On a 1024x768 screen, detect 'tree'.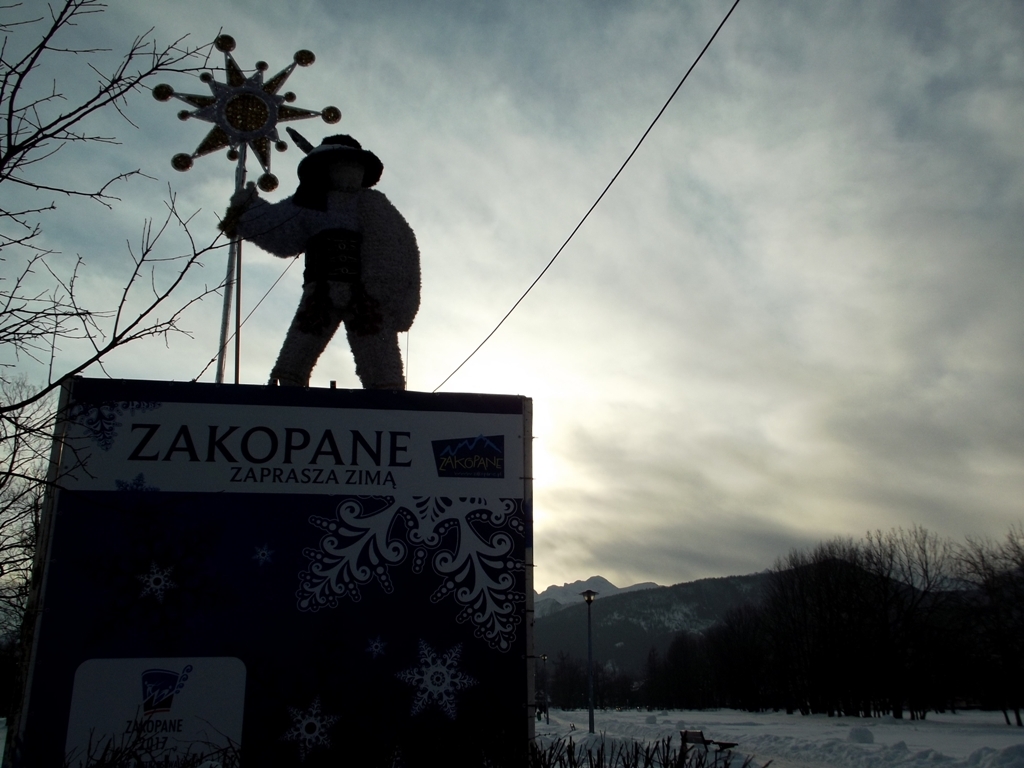
box(645, 525, 1023, 725).
